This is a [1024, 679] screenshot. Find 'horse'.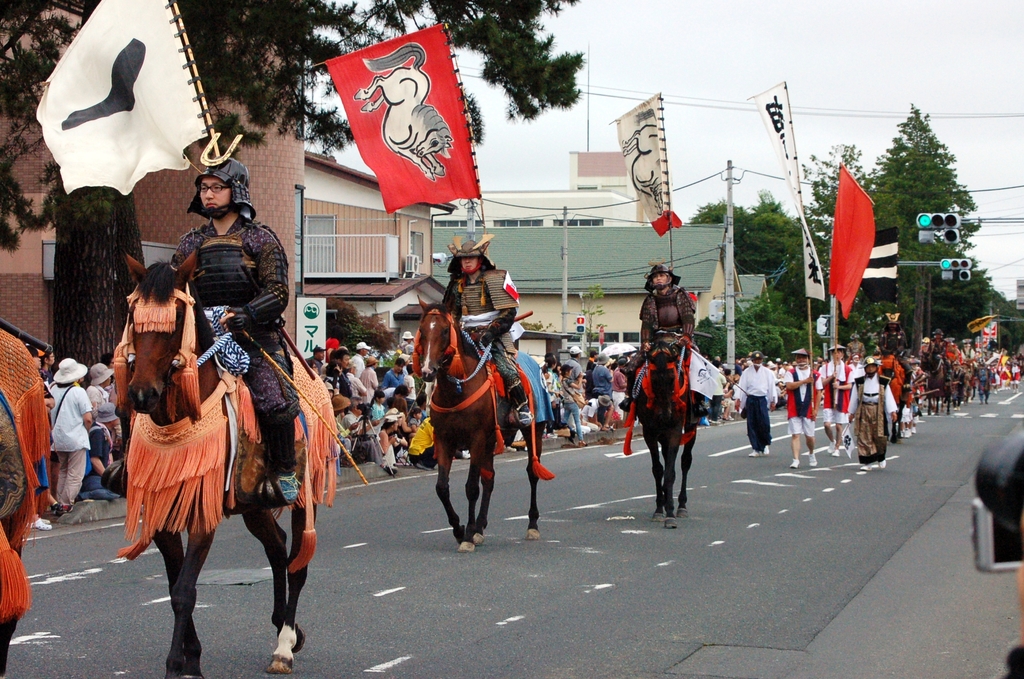
Bounding box: pyautogui.locateOnScreen(122, 249, 319, 678).
